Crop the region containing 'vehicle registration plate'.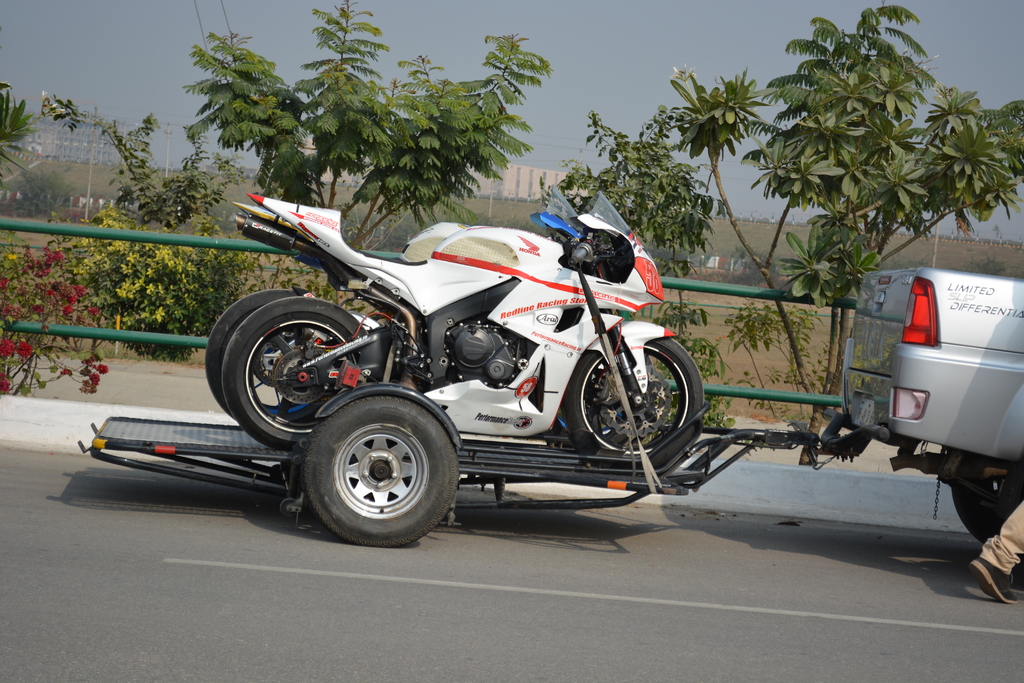
Crop region: 852/398/877/427.
